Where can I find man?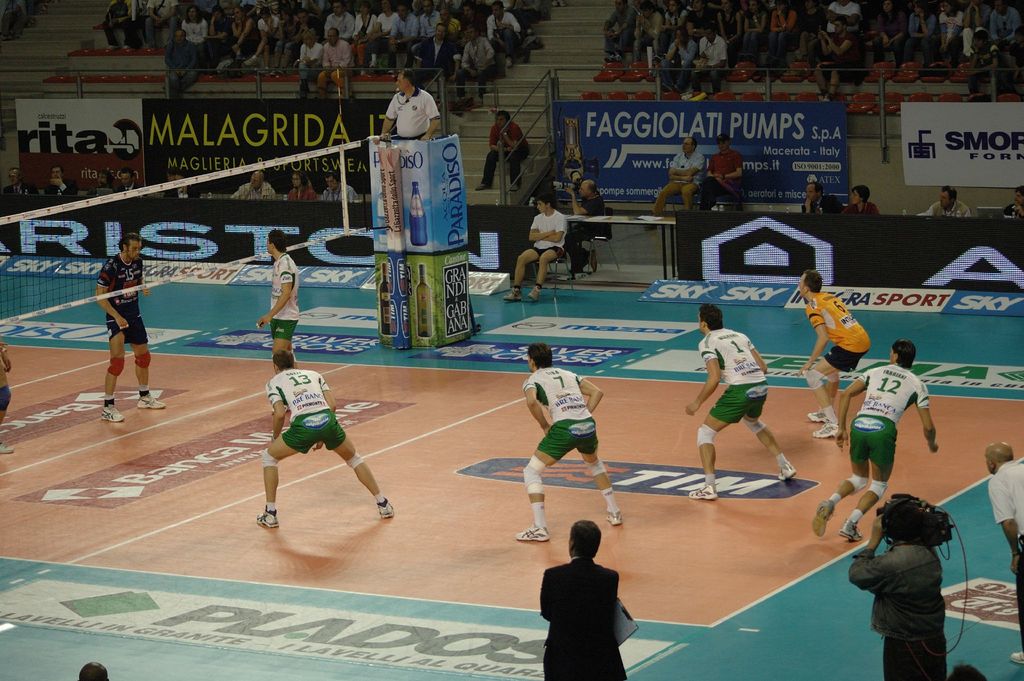
You can find it at l=925, t=188, r=970, b=217.
